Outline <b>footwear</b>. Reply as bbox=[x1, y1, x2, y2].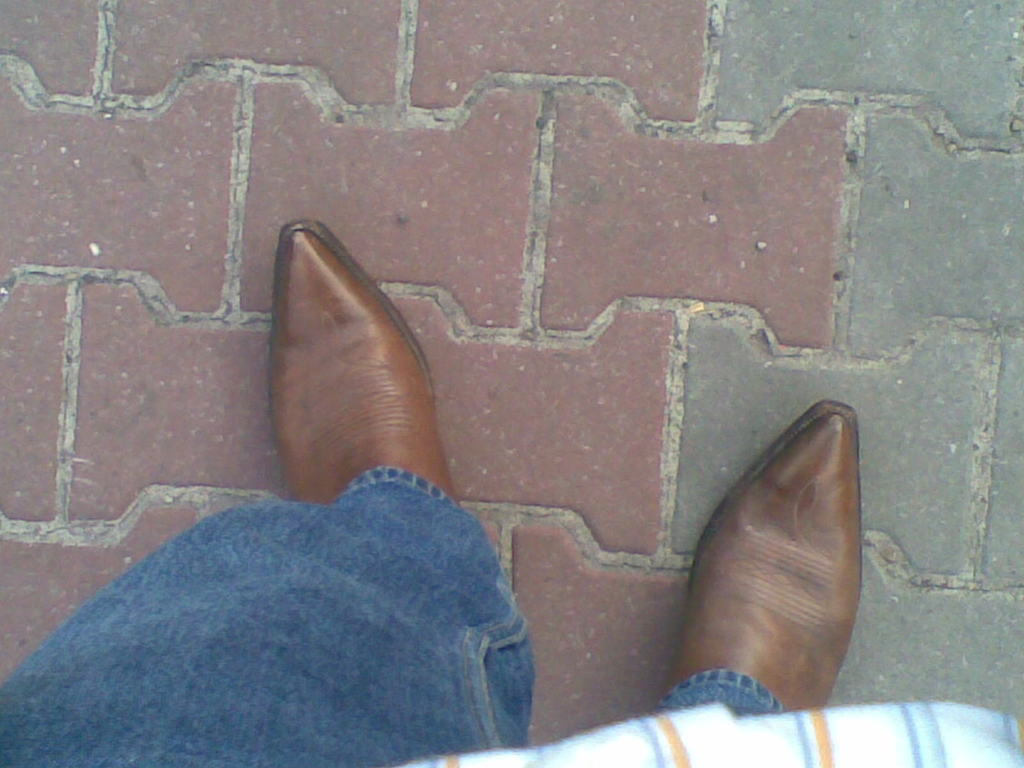
bbox=[658, 400, 884, 724].
